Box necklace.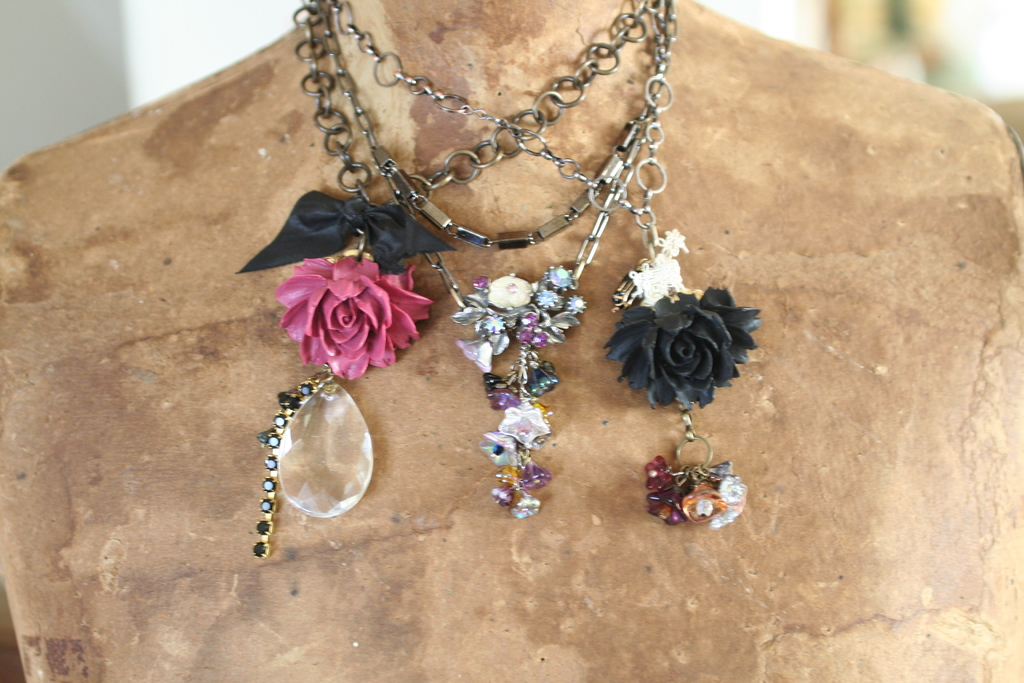
BBox(318, 0, 677, 518).
